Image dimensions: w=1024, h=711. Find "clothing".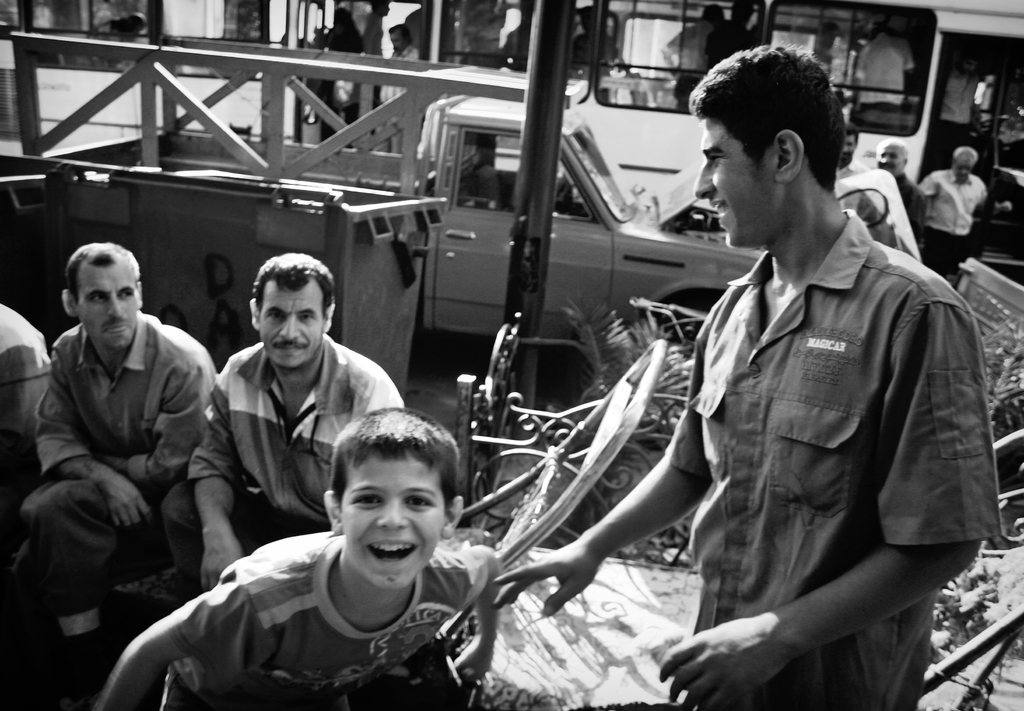
[658,204,1003,710].
